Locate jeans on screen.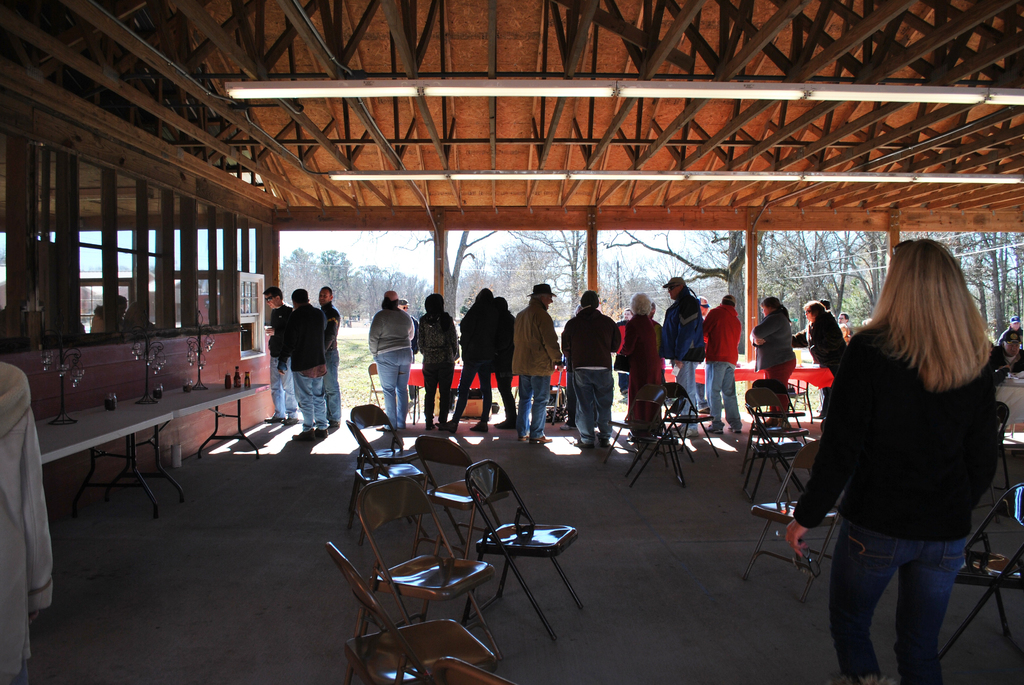
On screen at [817, 527, 977, 678].
